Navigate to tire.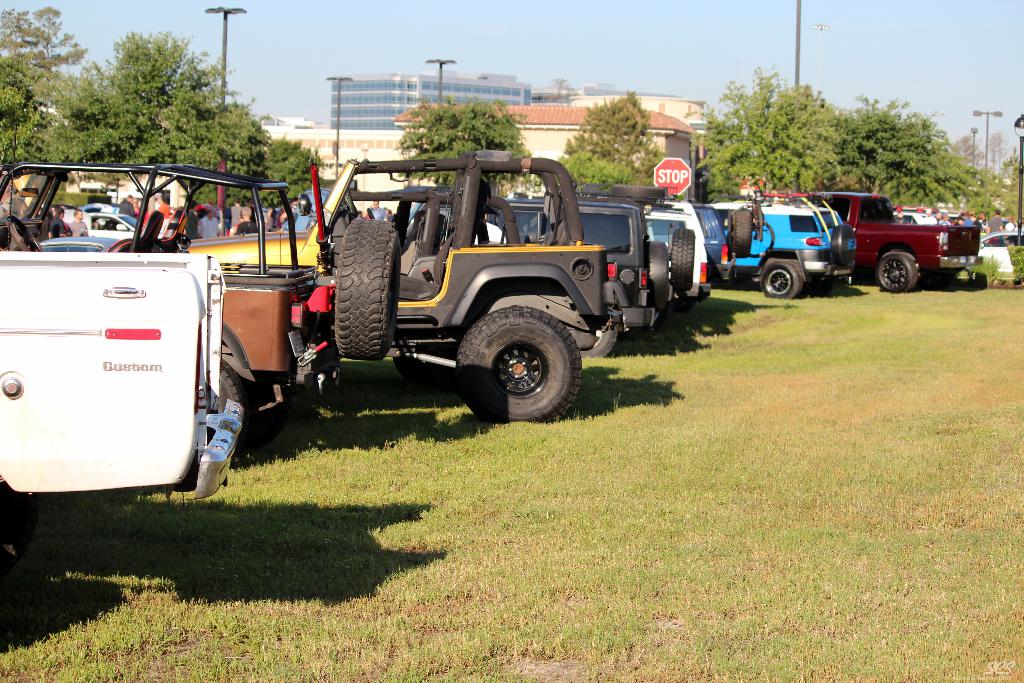
Navigation target: rect(675, 230, 698, 292).
